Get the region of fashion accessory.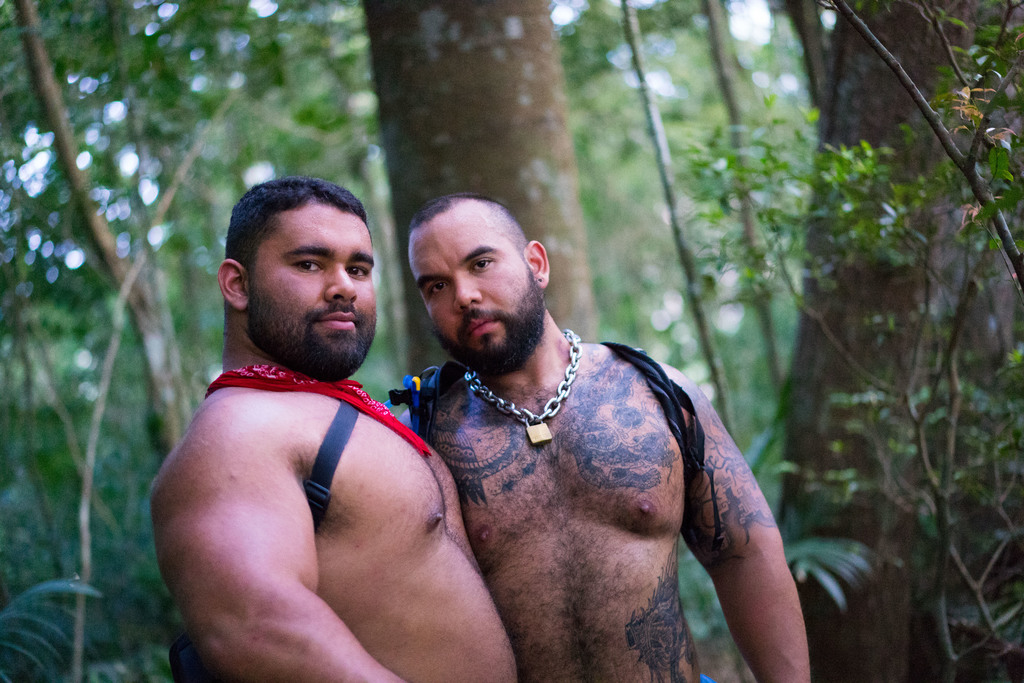
[460,321,579,443].
